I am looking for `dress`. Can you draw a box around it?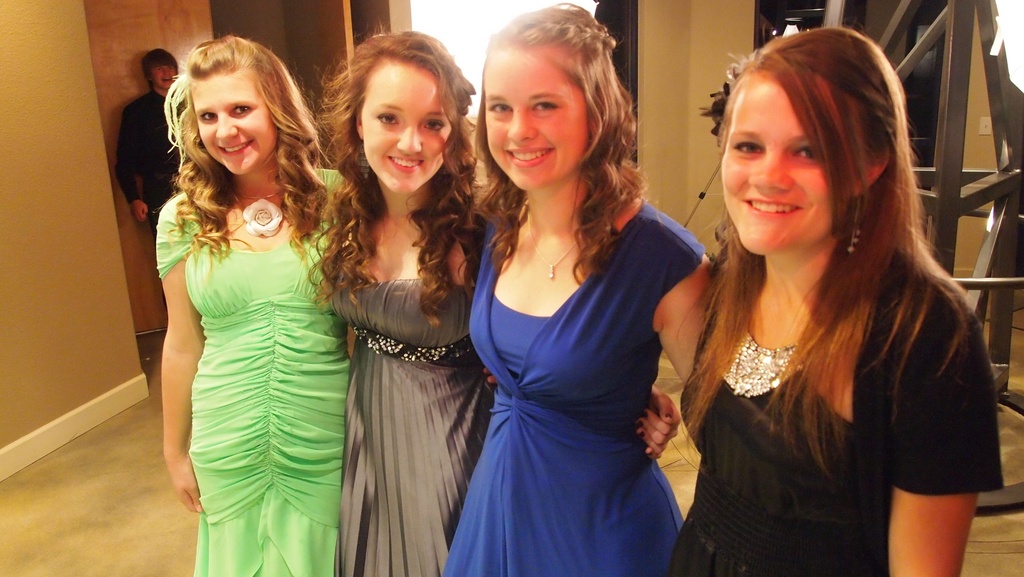
Sure, the bounding box is BBox(670, 233, 1010, 576).
